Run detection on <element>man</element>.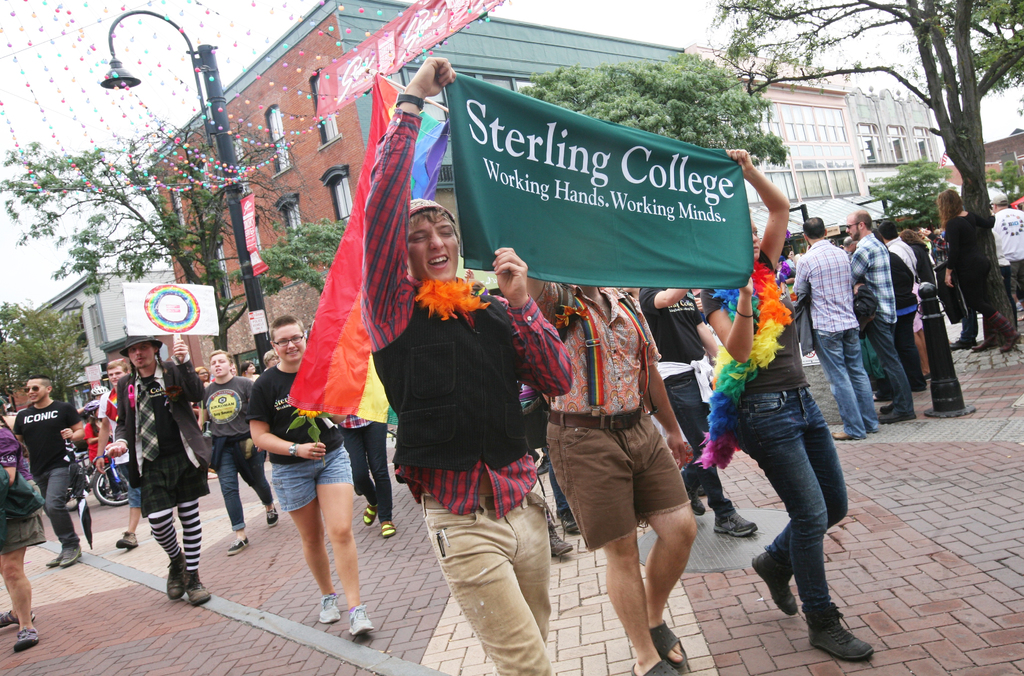
Result: [13, 376, 83, 566].
